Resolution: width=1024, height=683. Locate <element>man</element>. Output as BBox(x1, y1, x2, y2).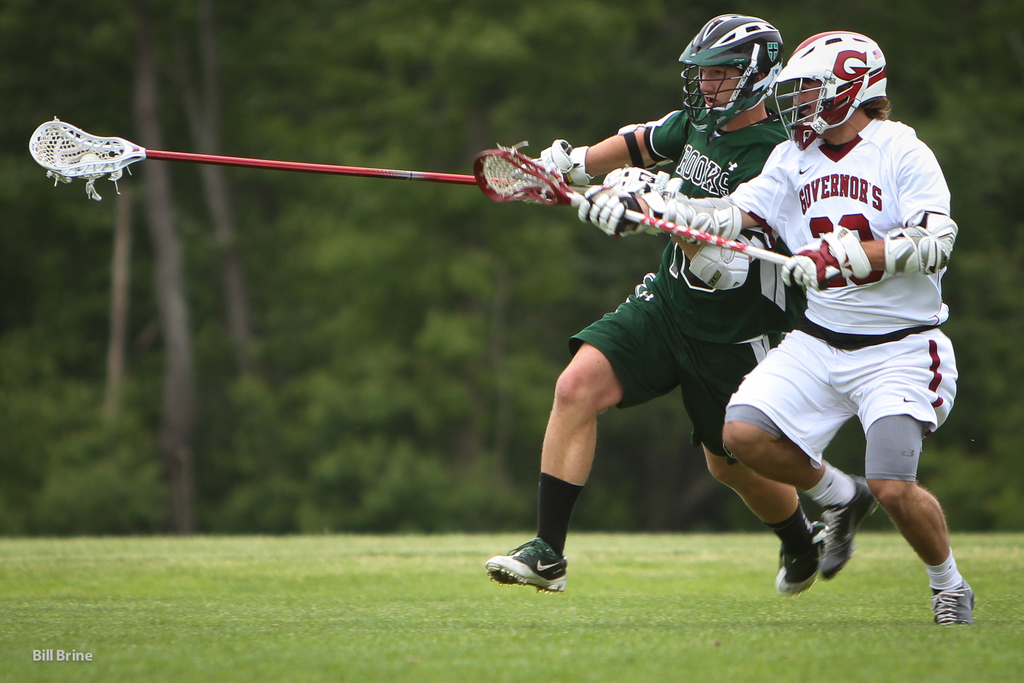
BBox(479, 10, 830, 594).
